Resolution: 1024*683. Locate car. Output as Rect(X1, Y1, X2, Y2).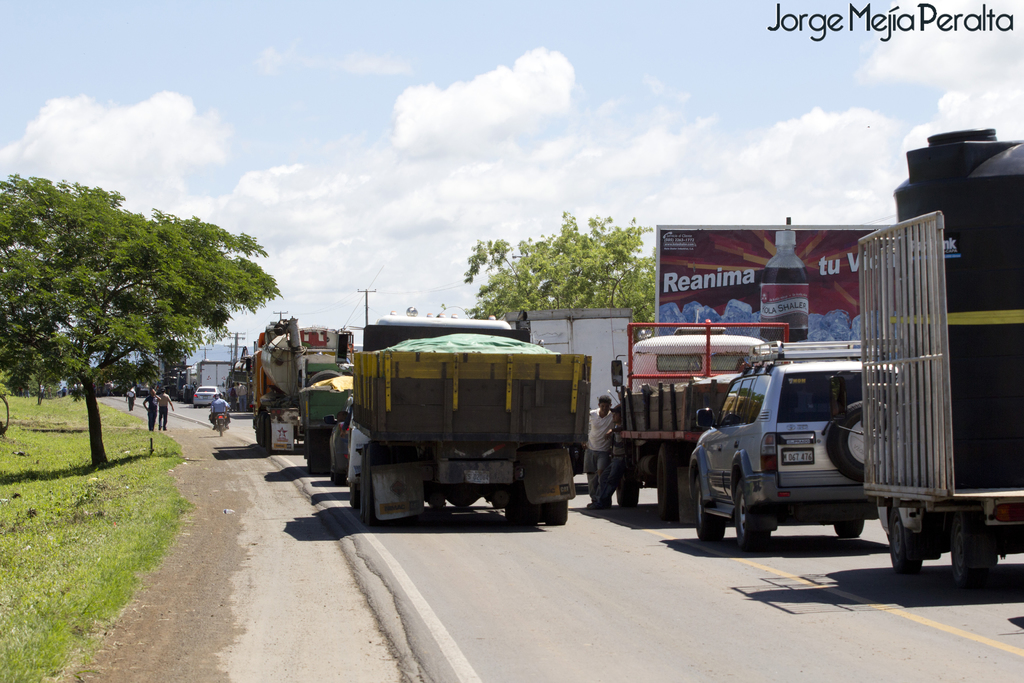
Rect(689, 335, 900, 544).
